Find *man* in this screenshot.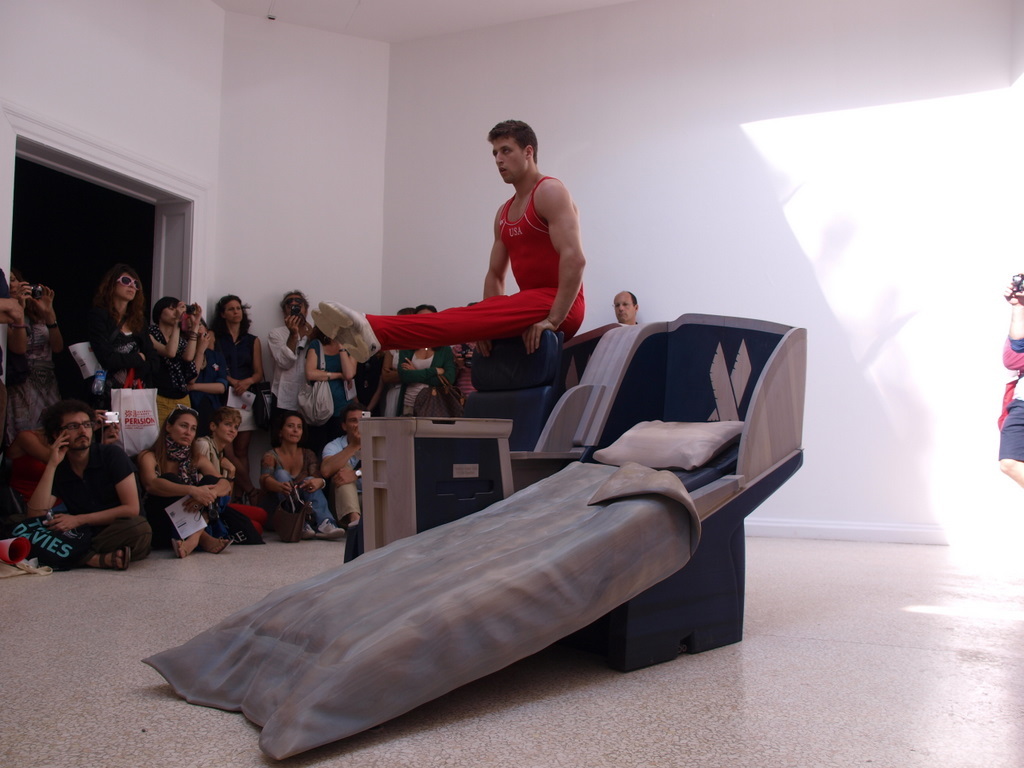
The bounding box for *man* is {"x1": 267, "y1": 290, "x2": 318, "y2": 446}.
